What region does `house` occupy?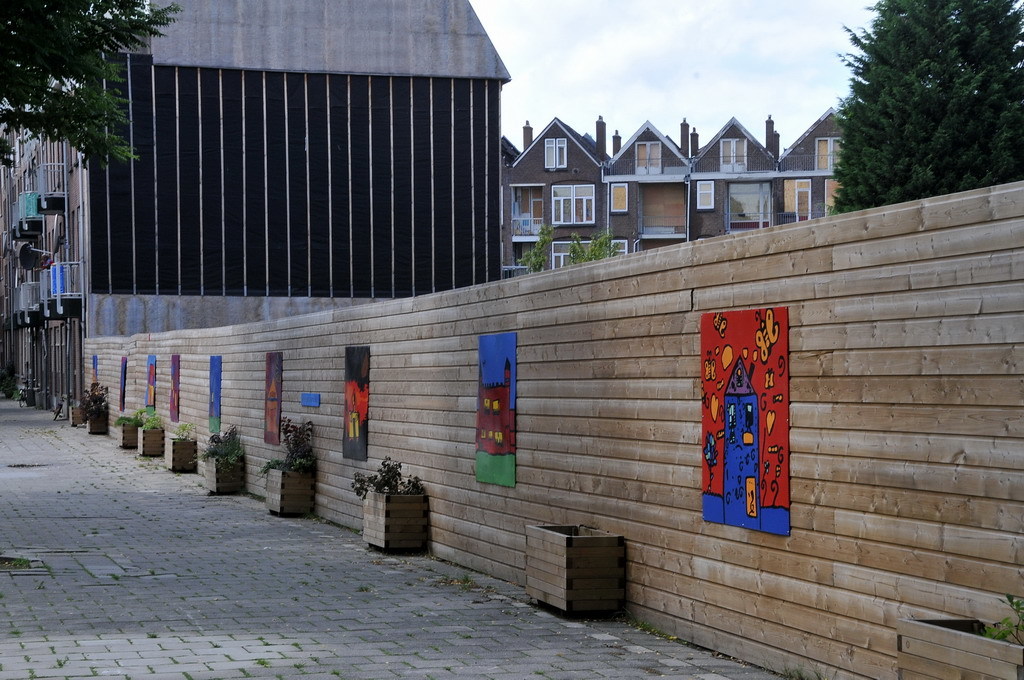
(left=613, top=121, right=687, bottom=252).
